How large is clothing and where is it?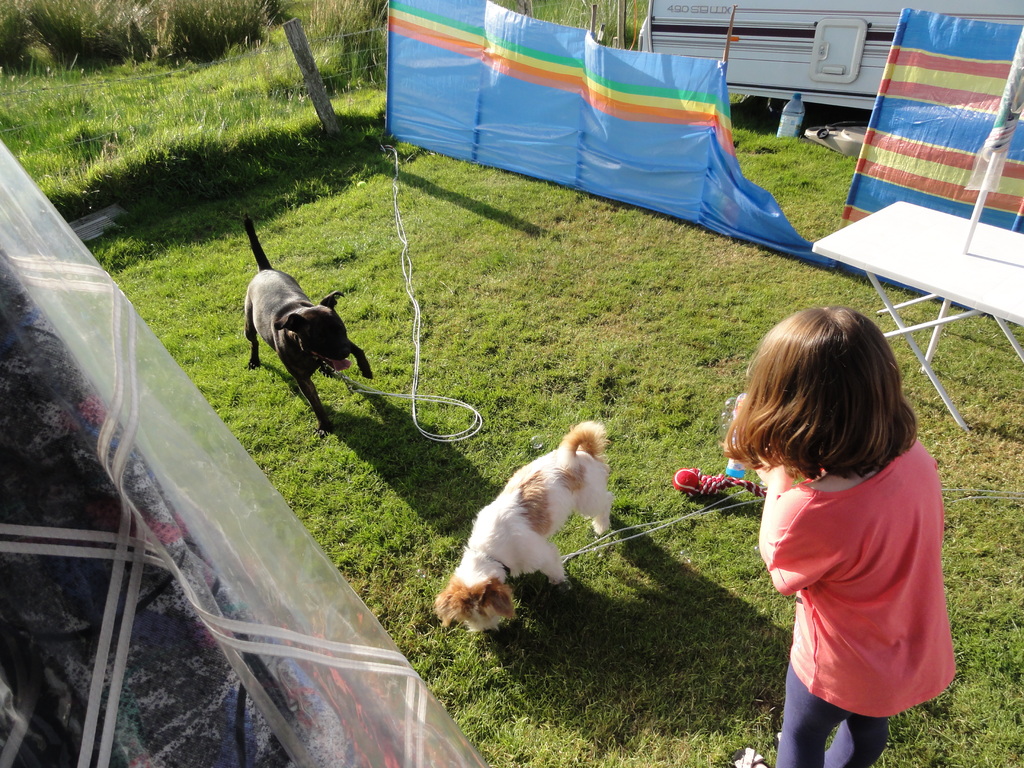
Bounding box: bbox=[760, 436, 955, 714].
